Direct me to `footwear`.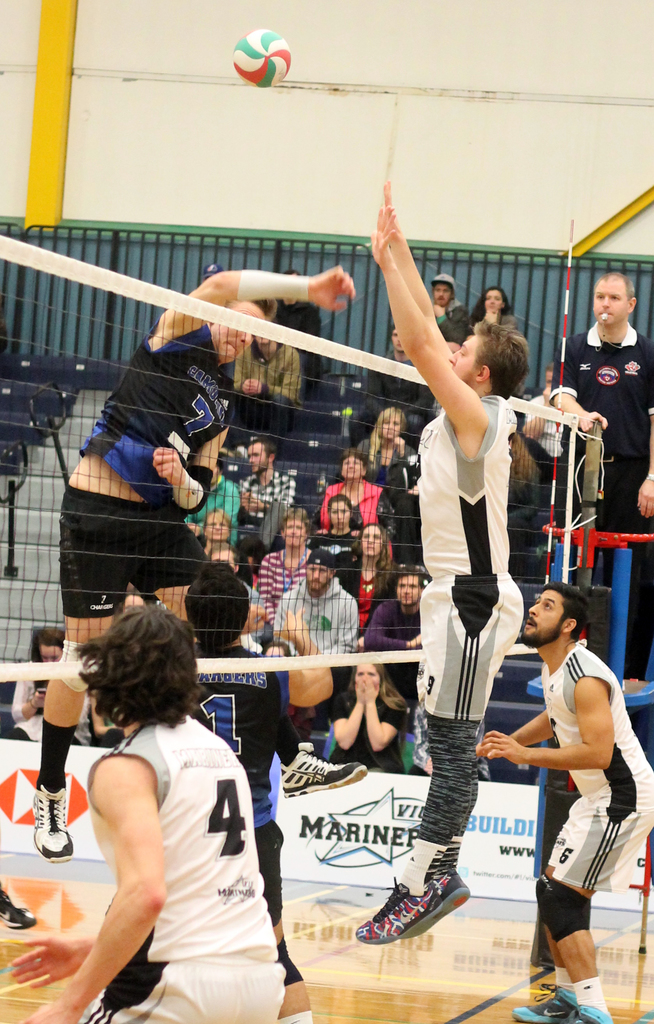
Direction: bbox=[280, 746, 373, 799].
